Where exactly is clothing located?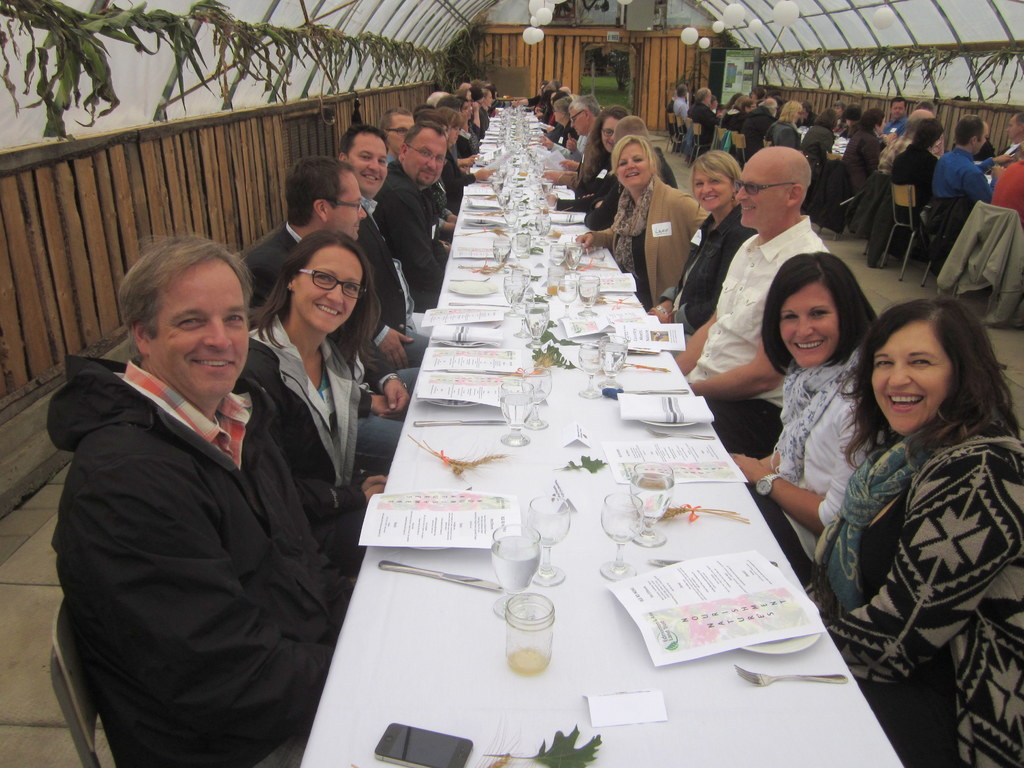
Its bounding box is 44/399/350/767.
